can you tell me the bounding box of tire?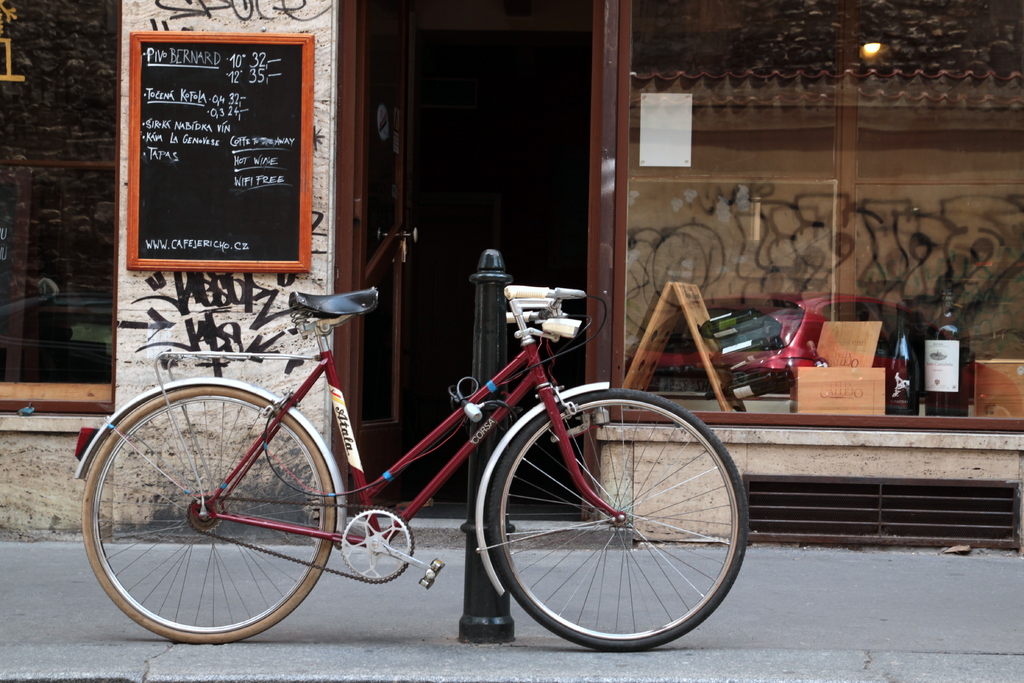
box=[495, 395, 736, 655].
